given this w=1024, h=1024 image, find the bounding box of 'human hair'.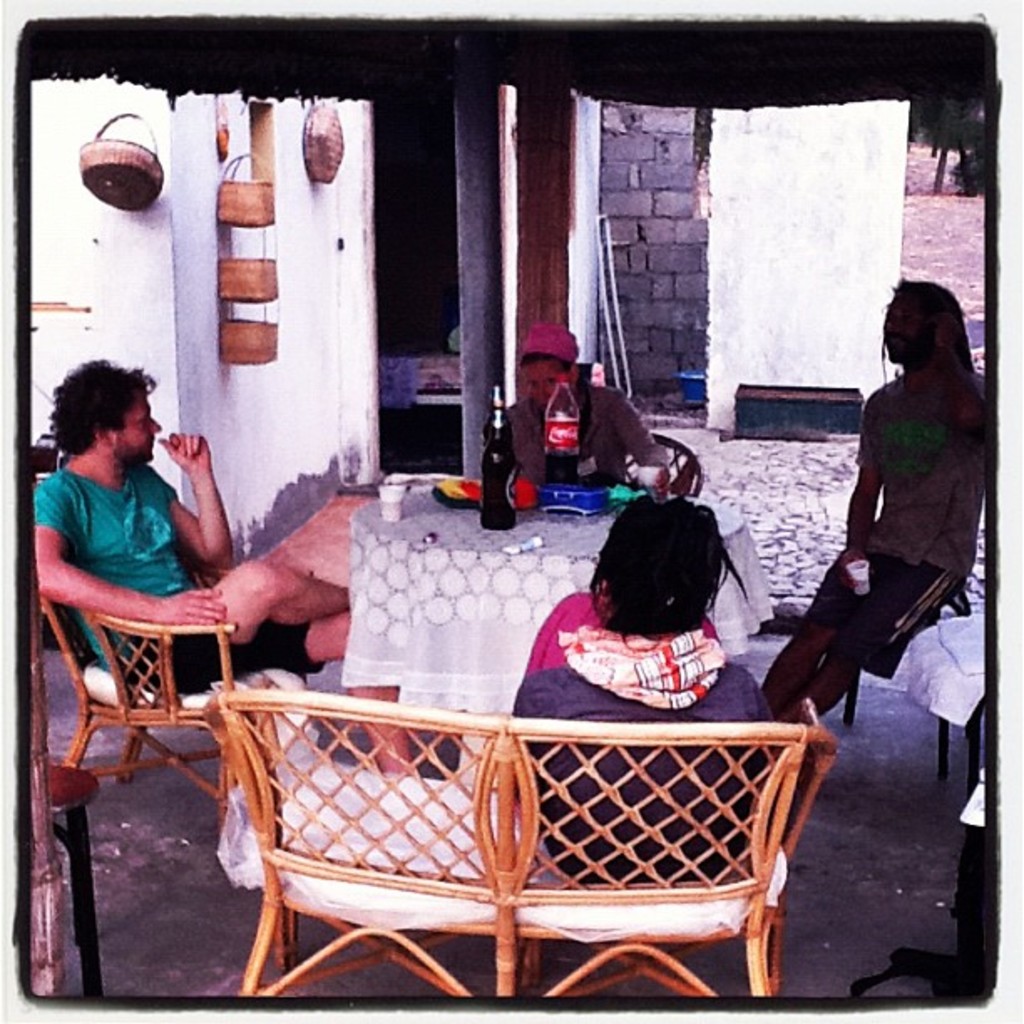
pyautogui.locateOnScreen(32, 356, 144, 475).
